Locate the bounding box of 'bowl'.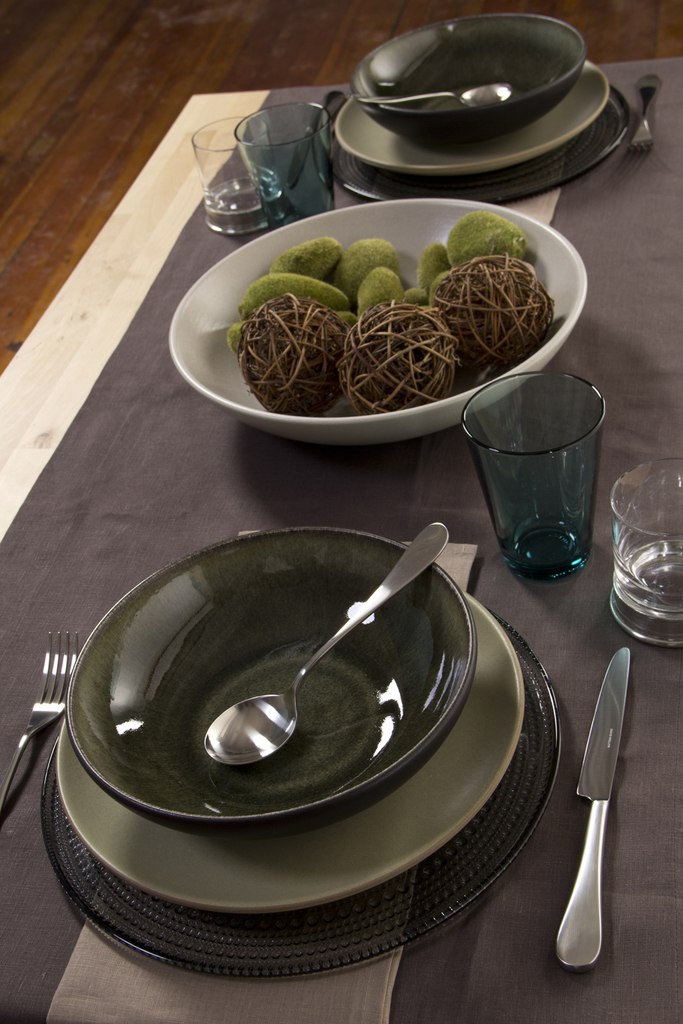
Bounding box: {"x1": 184, "y1": 216, "x2": 574, "y2": 457}.
